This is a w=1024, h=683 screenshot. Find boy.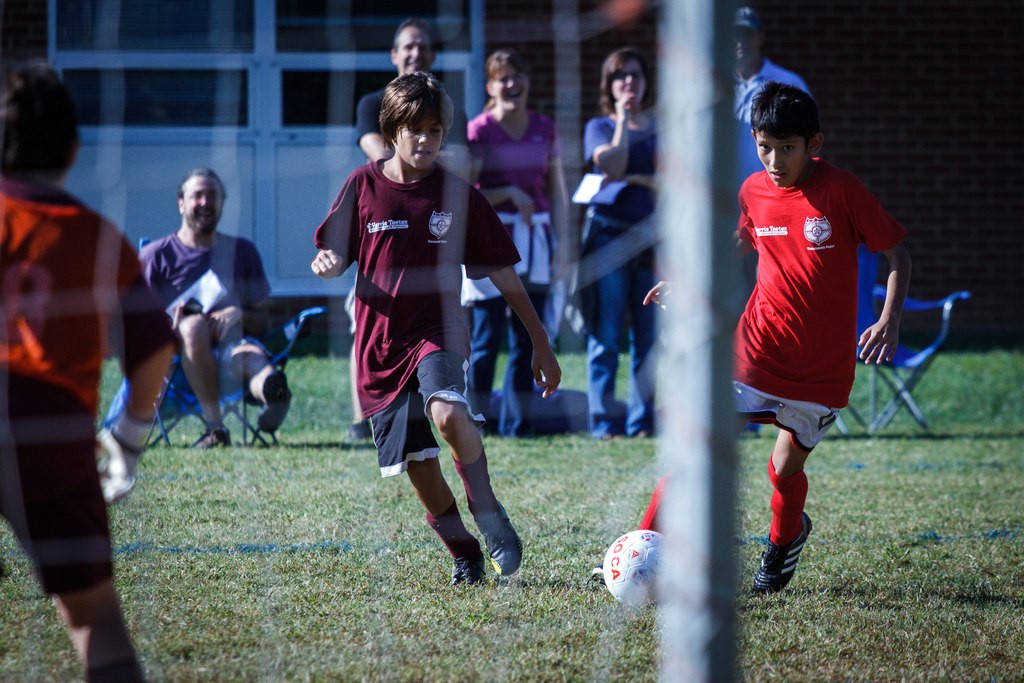
Bounding box: bbox(294, 83, 559, 584).
